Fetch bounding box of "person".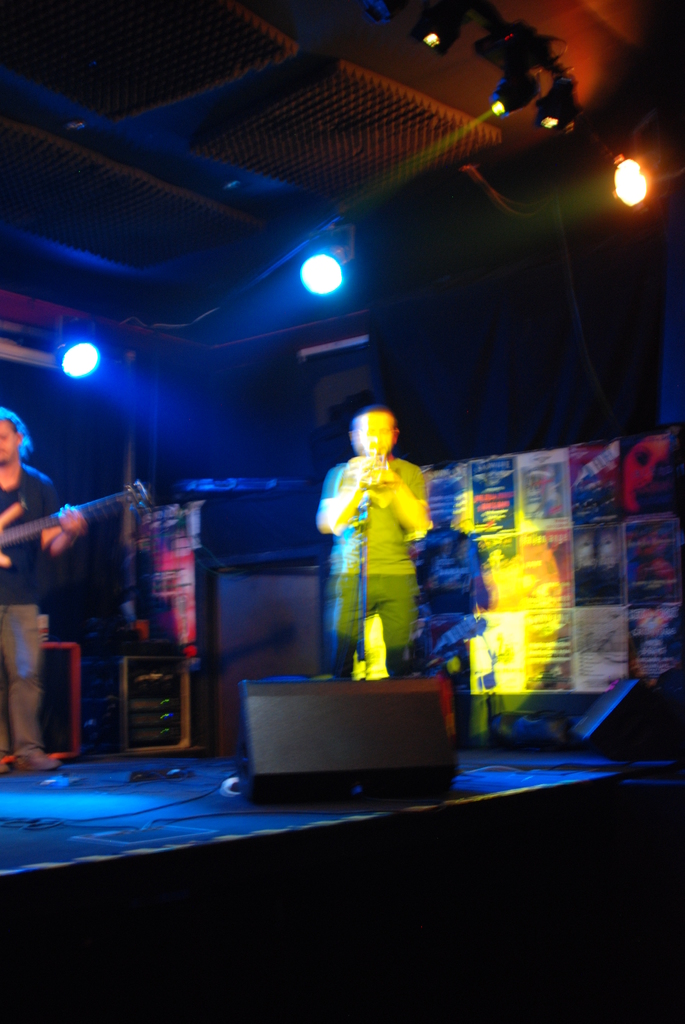
Bbox: [1,396,93,784].
